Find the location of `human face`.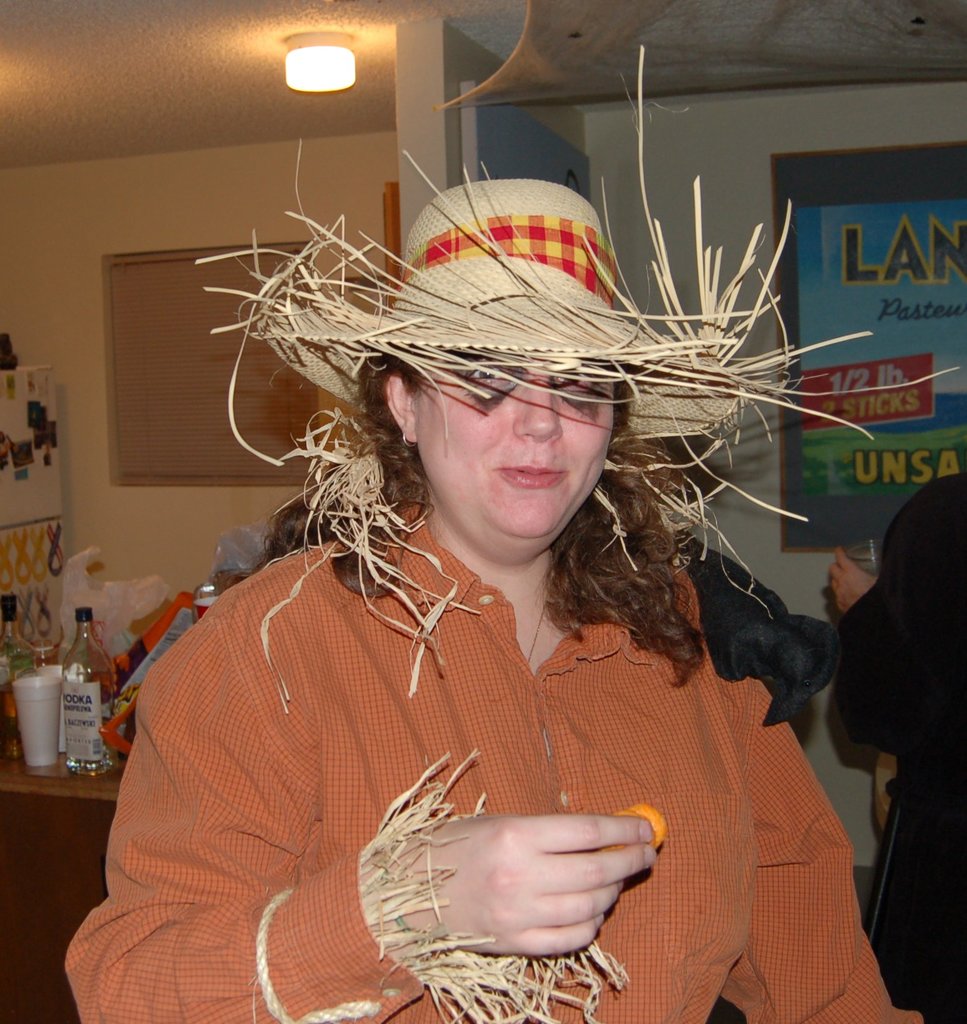
Location: pyautogui.locateOnScreen(417, 344, 610, 529).
